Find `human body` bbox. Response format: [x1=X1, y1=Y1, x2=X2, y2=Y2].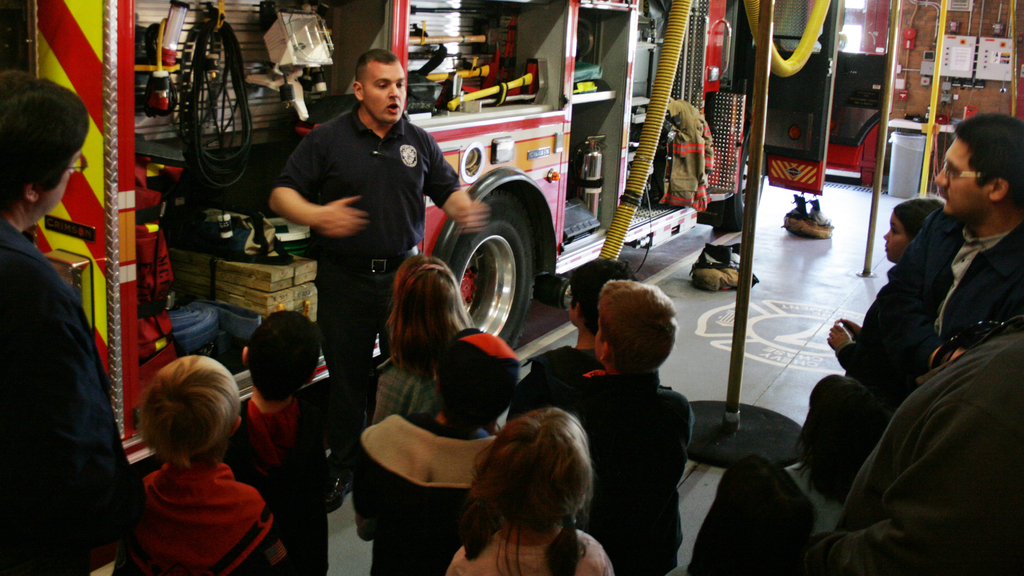
[x1=344, y1=314, x2=517, y2=575].
